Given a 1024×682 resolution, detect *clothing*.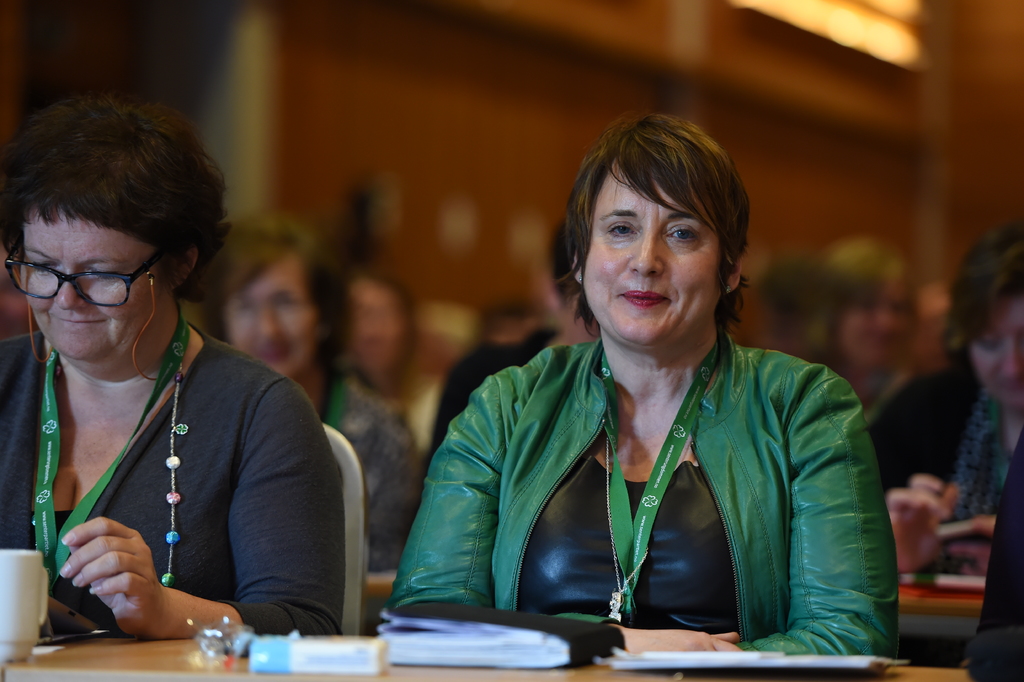
[left=428, top=322, right=564, bottom=465].
